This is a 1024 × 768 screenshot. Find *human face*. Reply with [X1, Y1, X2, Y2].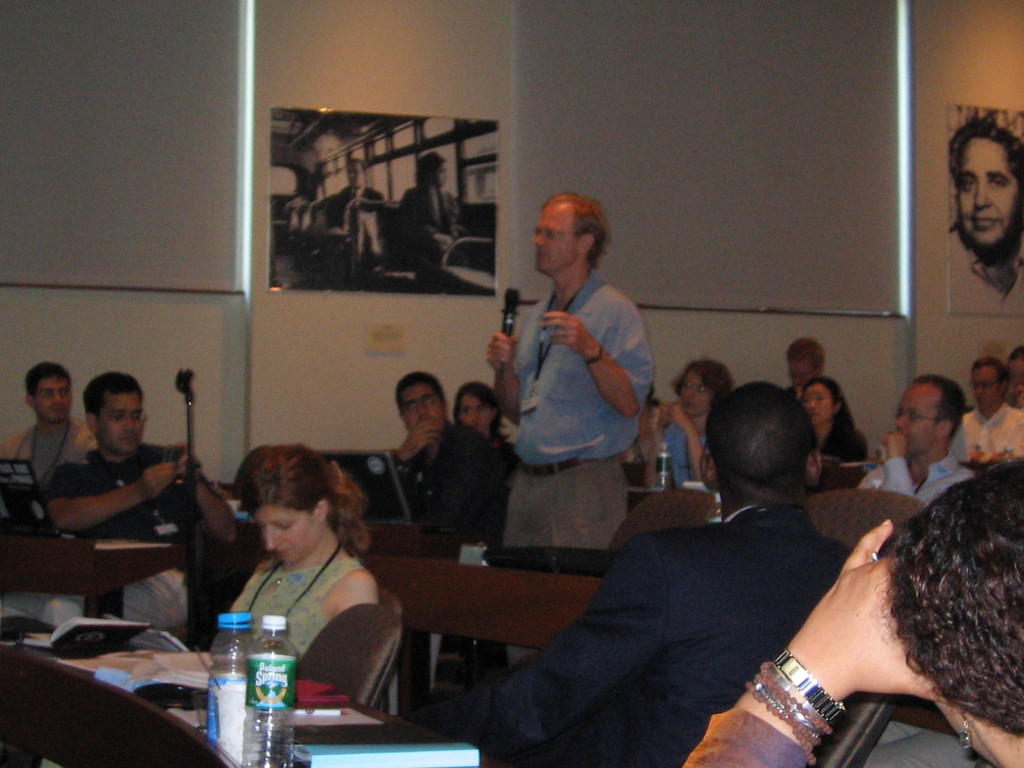
[262, 496, 321, 564].
